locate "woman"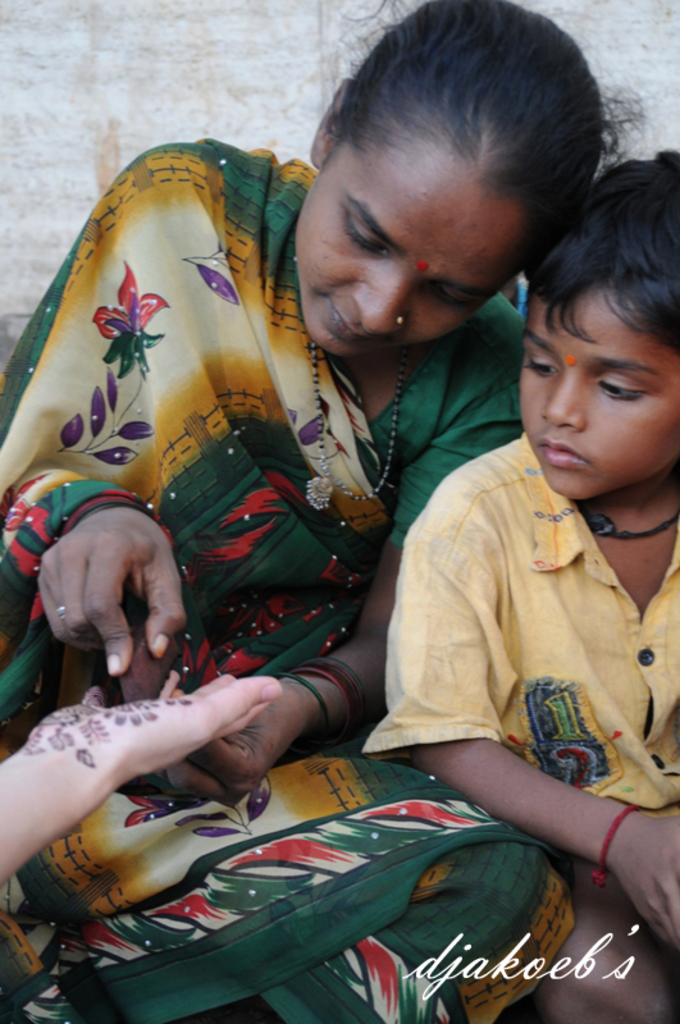
[36, 29, 593, 940]
